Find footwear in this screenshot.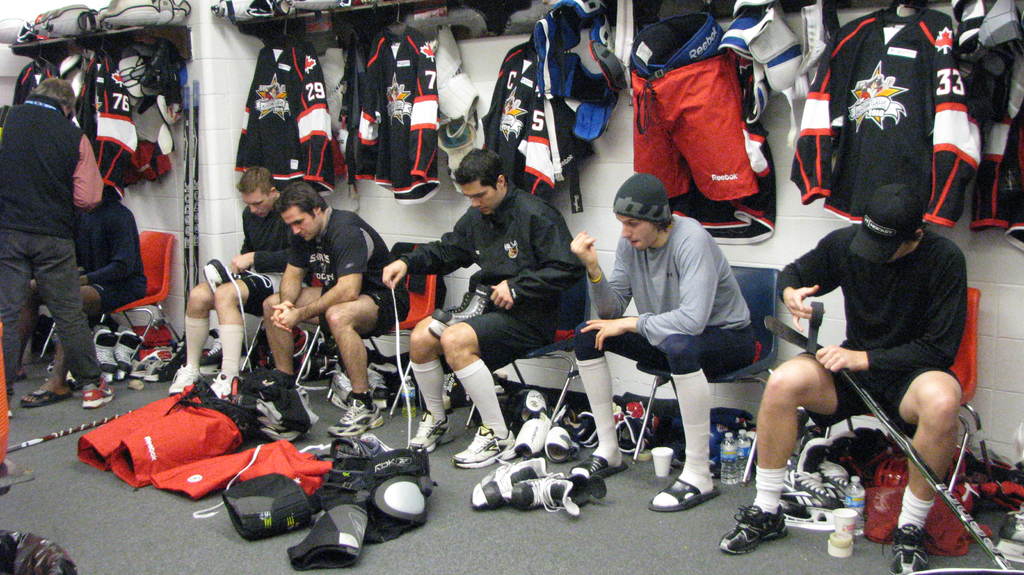
The bounding box for footwear is [left=808, top=457, right=847, bottom=492].
